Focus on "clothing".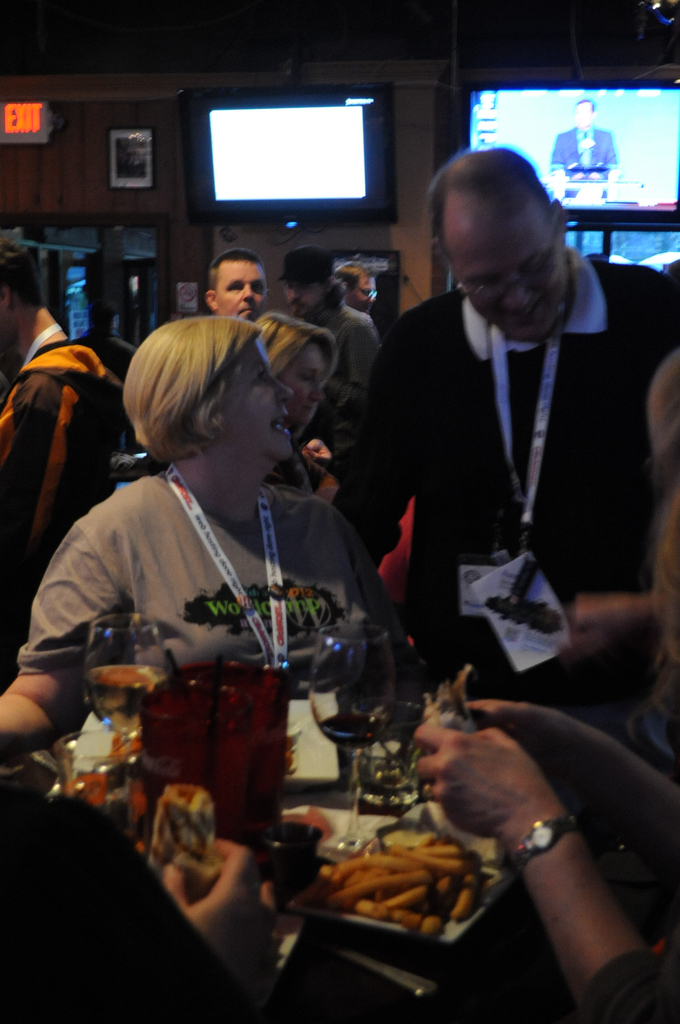
Focused at left=314, top=292, right=405, bottom=404.
